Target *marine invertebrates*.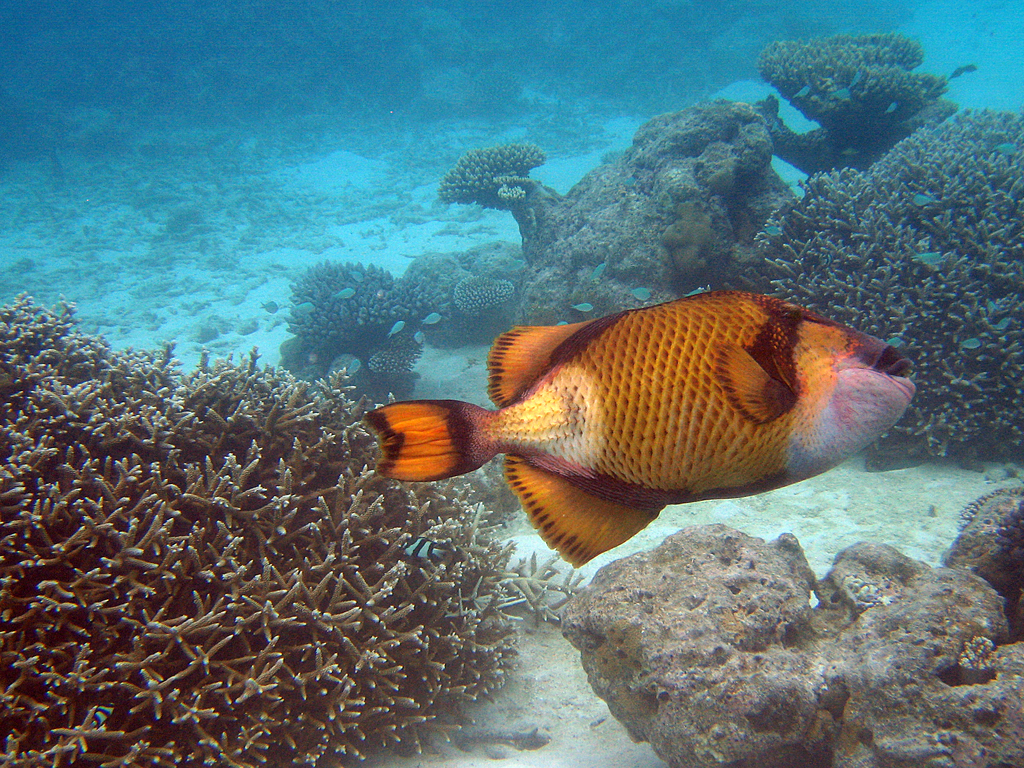
Target region: <box>671,186,732,299</box>.
